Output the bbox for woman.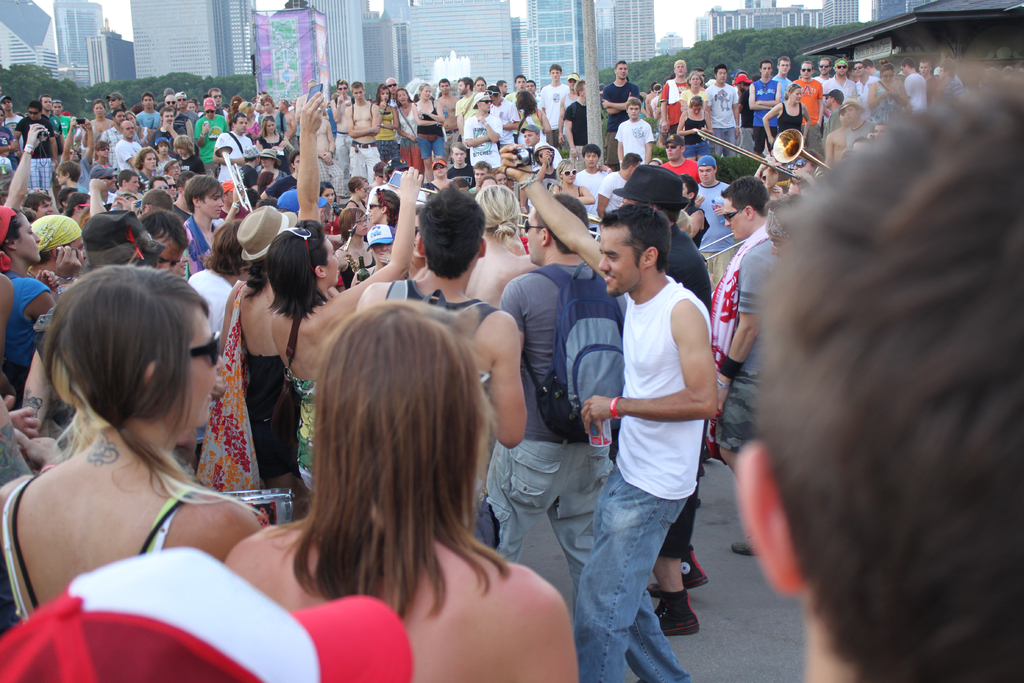
crop(216, 99, 327, 522).
